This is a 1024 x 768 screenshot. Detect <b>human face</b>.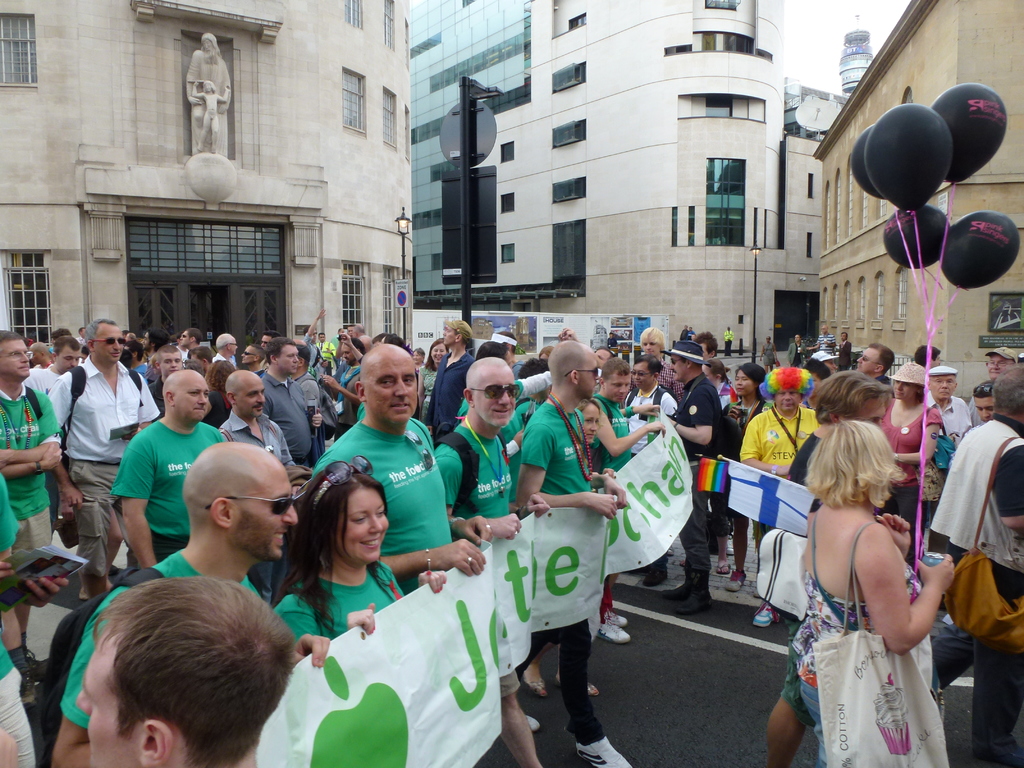
l=442, t=324, r=456, b=346.
